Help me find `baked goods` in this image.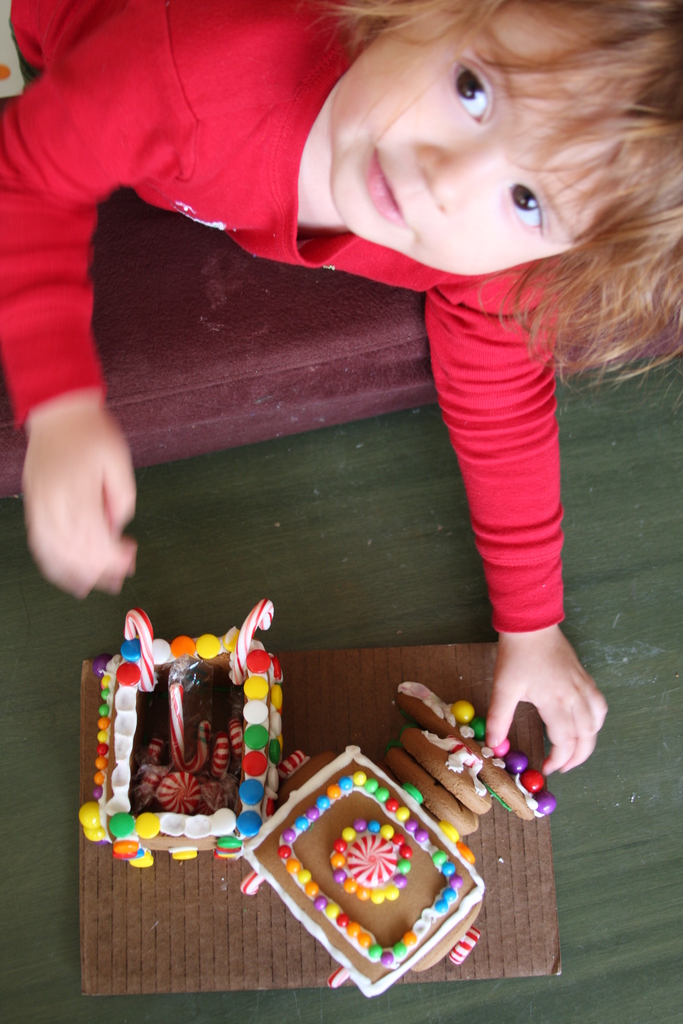
Found it: Rect(397, 730, 490, 823).
